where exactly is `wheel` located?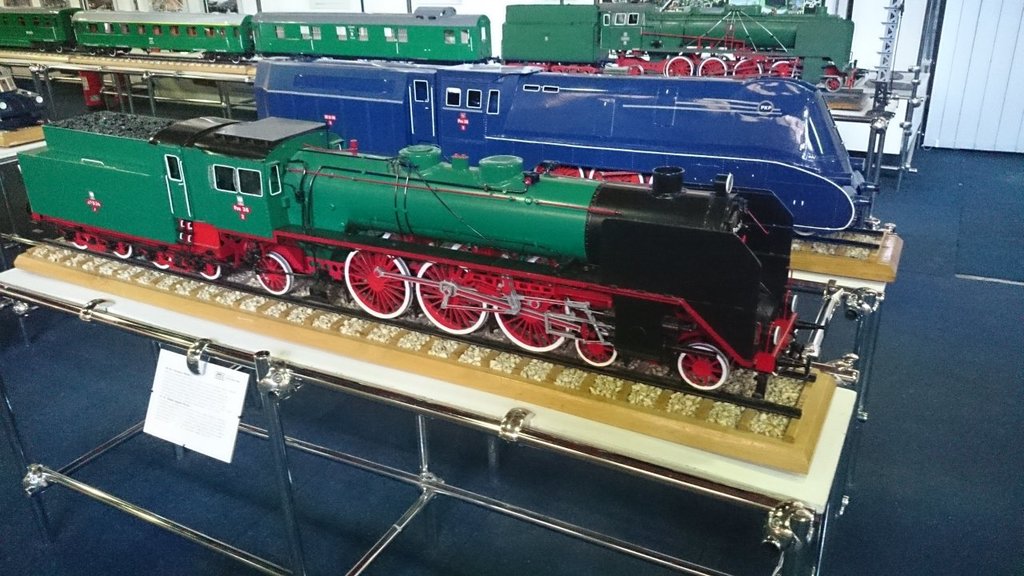
Its bounding box is <box>150,258,170,272</box>.
